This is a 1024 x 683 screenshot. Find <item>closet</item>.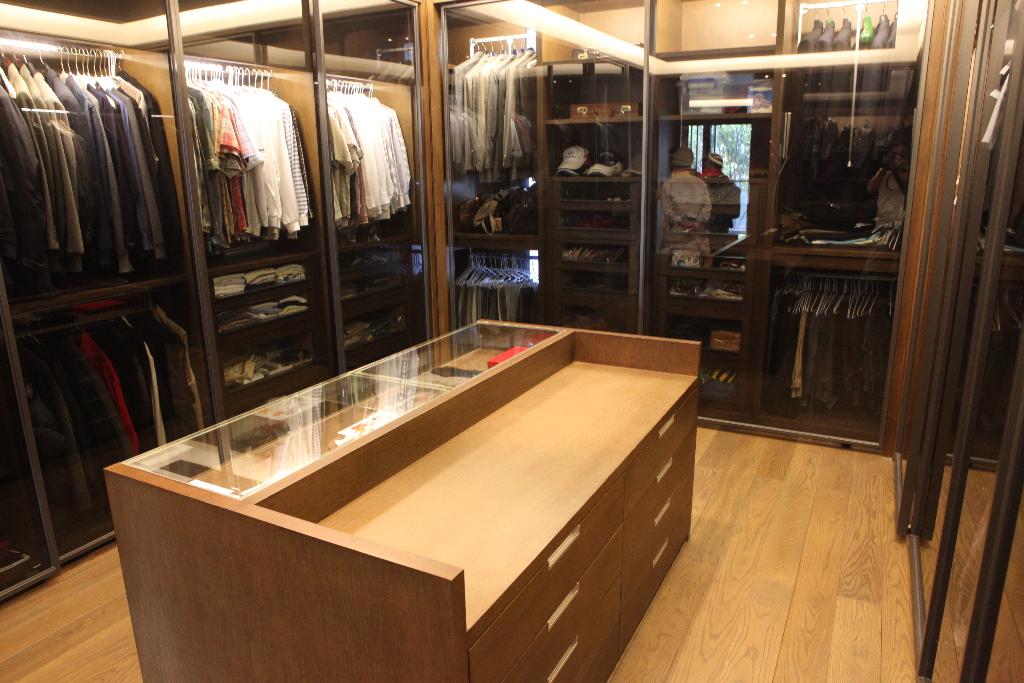
Bounding box: 184,59,320,254.
